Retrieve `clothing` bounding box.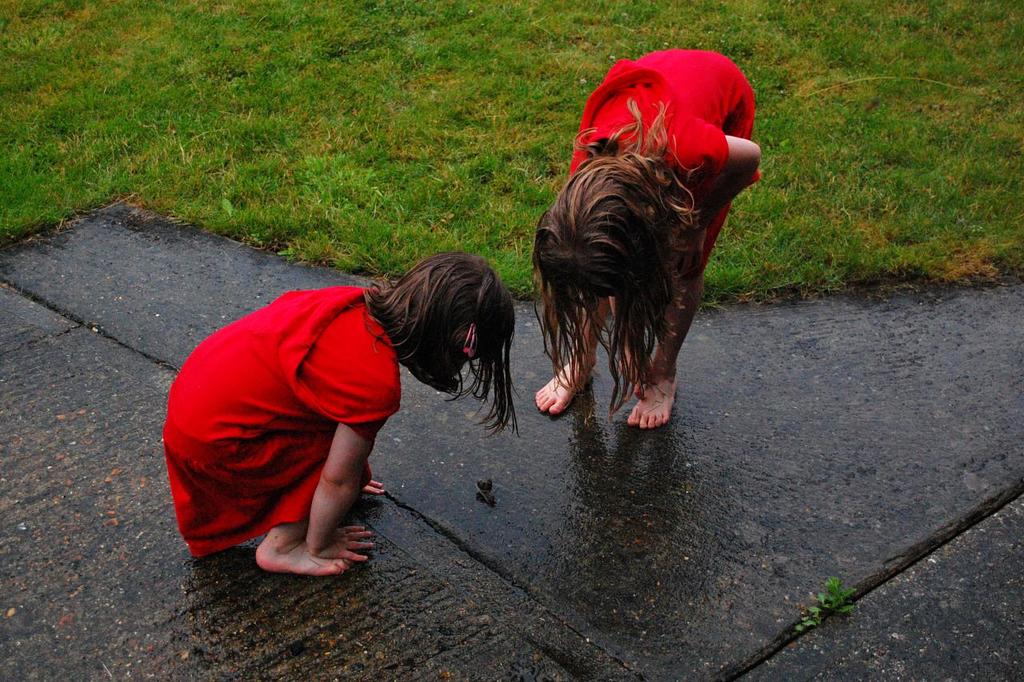
Bounding box: [left=571, top=47, right=762, bottom=277].
